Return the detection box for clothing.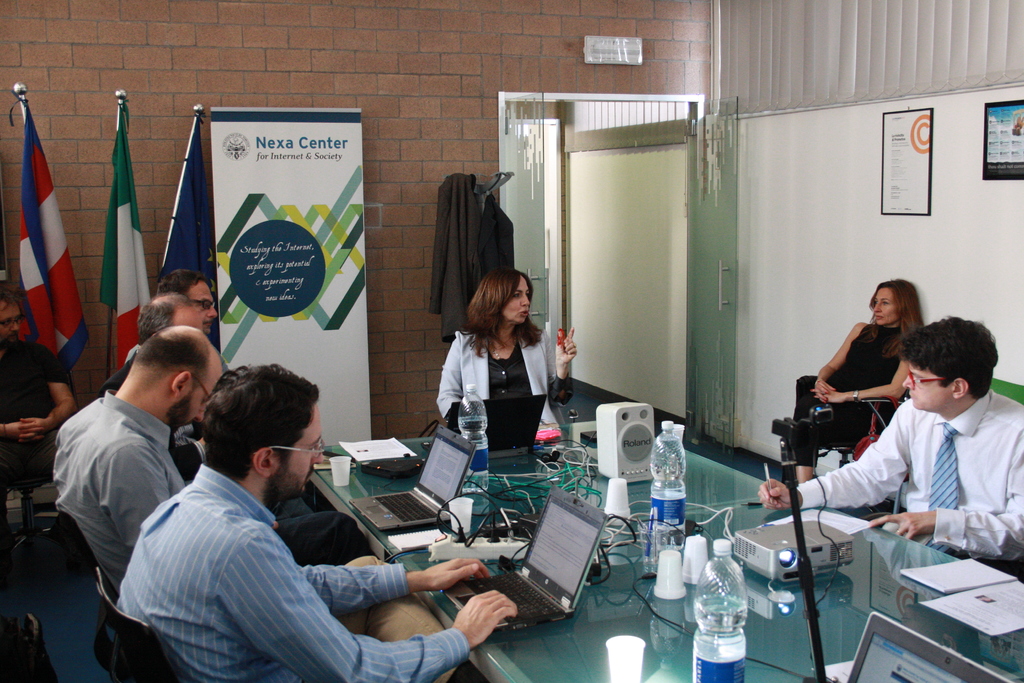
l=94, t=352, r=207, b=475.
